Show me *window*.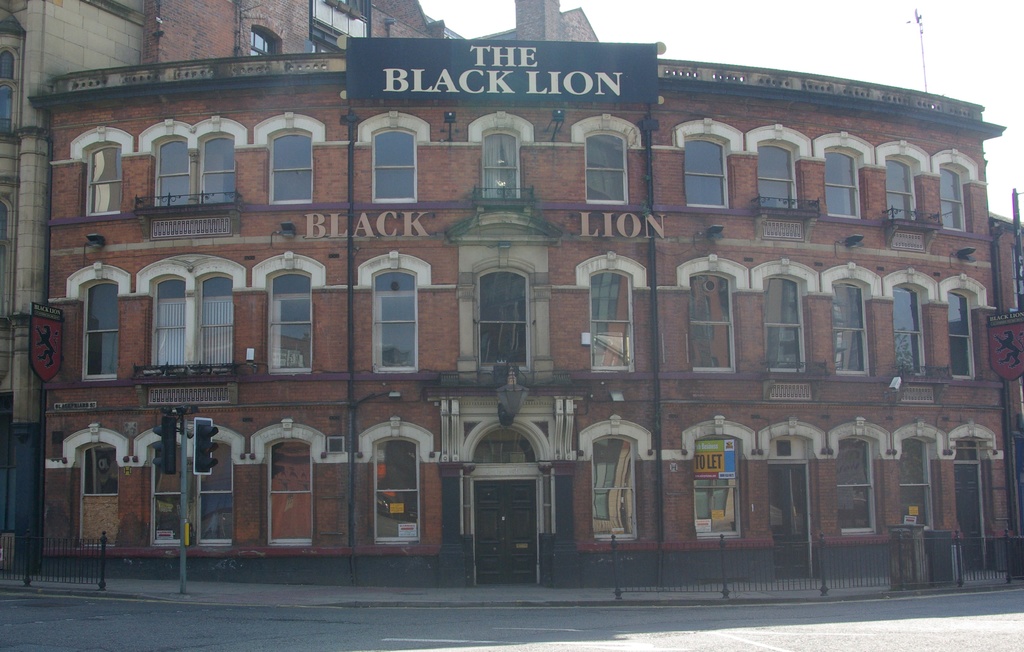
*window* is here: l=0, t=46, r=24, b=136.
